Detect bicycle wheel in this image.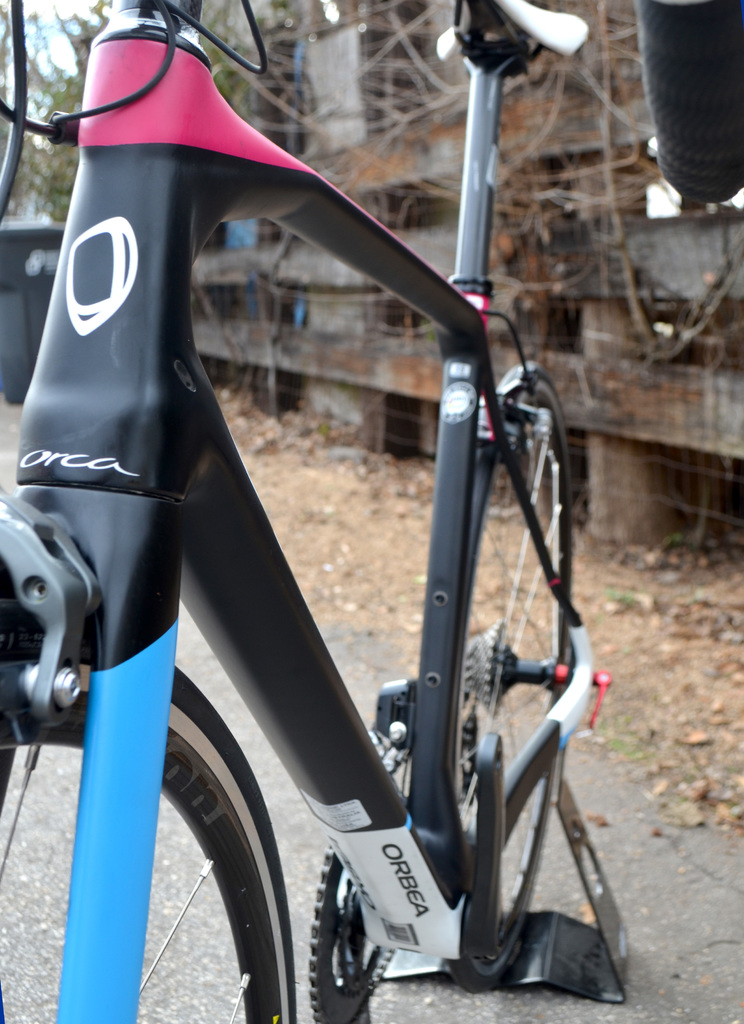
Detection: bbox=[0, 655, 295, 1023].
